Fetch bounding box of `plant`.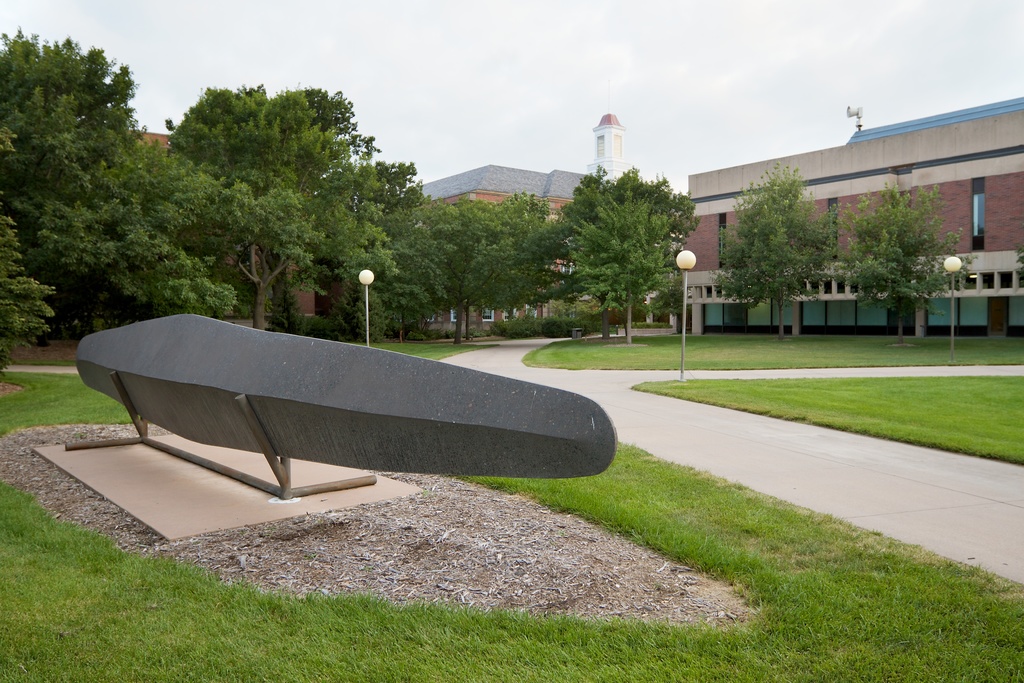
Bbox: bbox(266, 308, 349, 339).
